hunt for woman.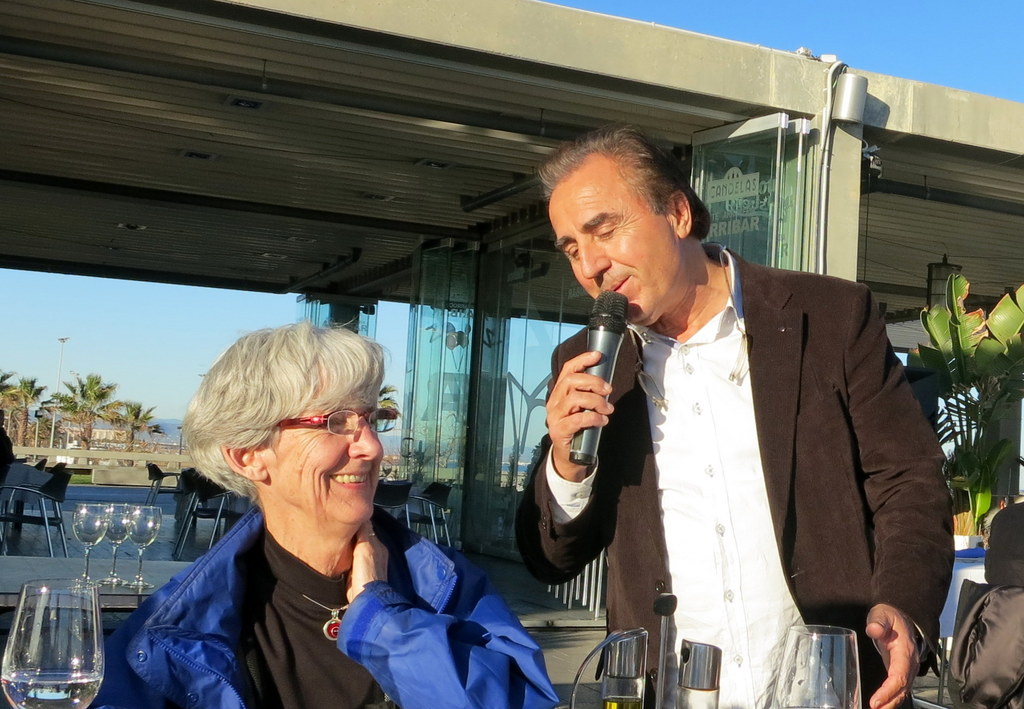
Hunted down at <box>2,318,566,708</box>.
